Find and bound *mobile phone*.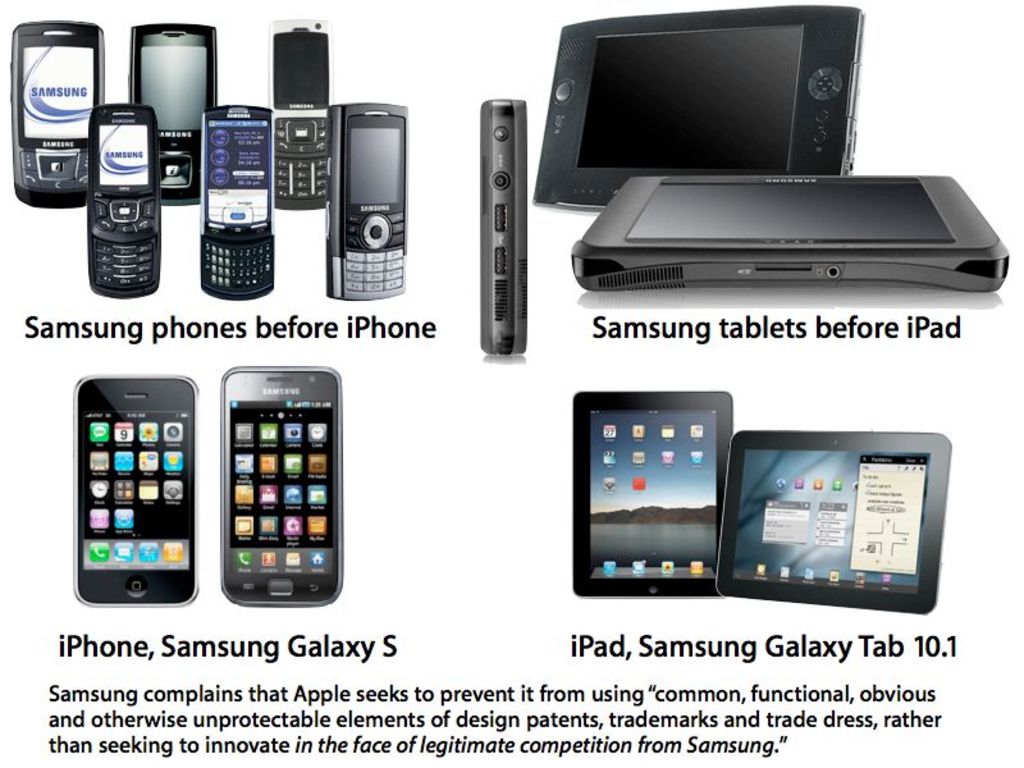
Bound: rect(73, 351, 195, 622).
